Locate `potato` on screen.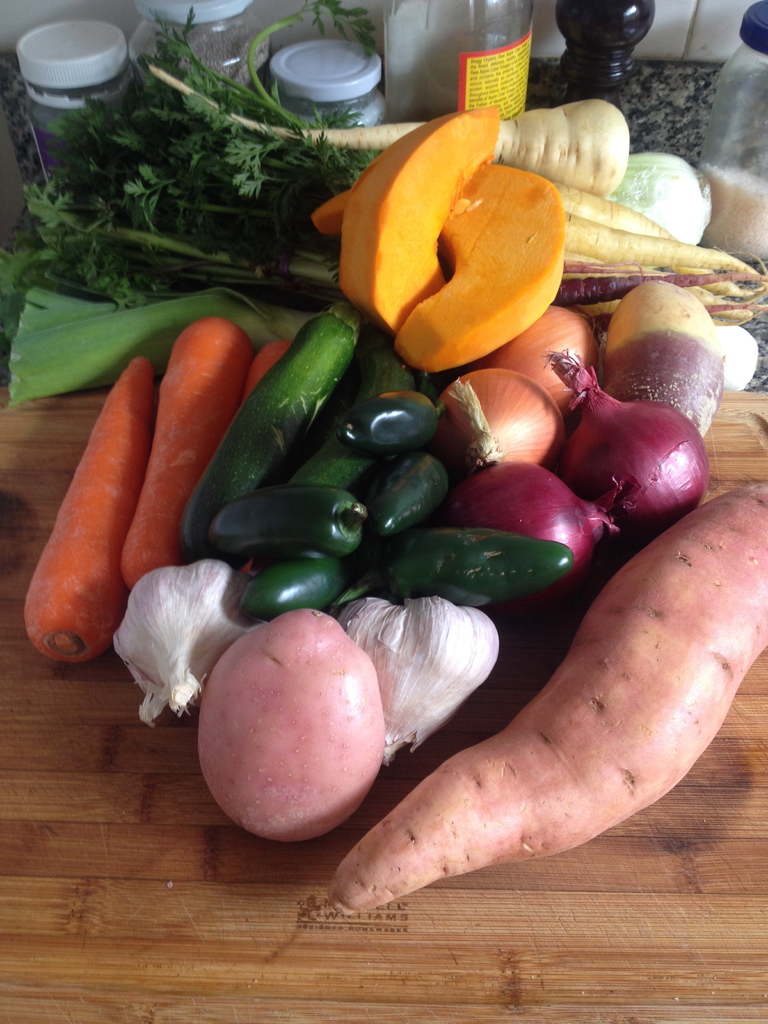
On screen at BBox(197, 611, 387, 840).
